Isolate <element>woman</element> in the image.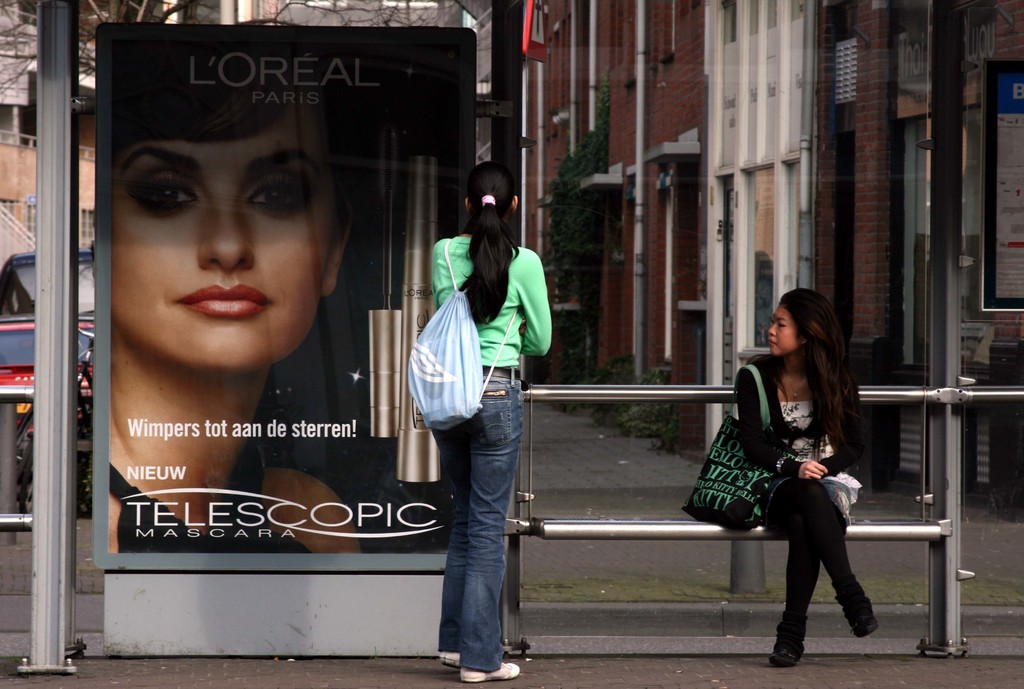
Isolated region: <box>431,161,552,681</box>.
